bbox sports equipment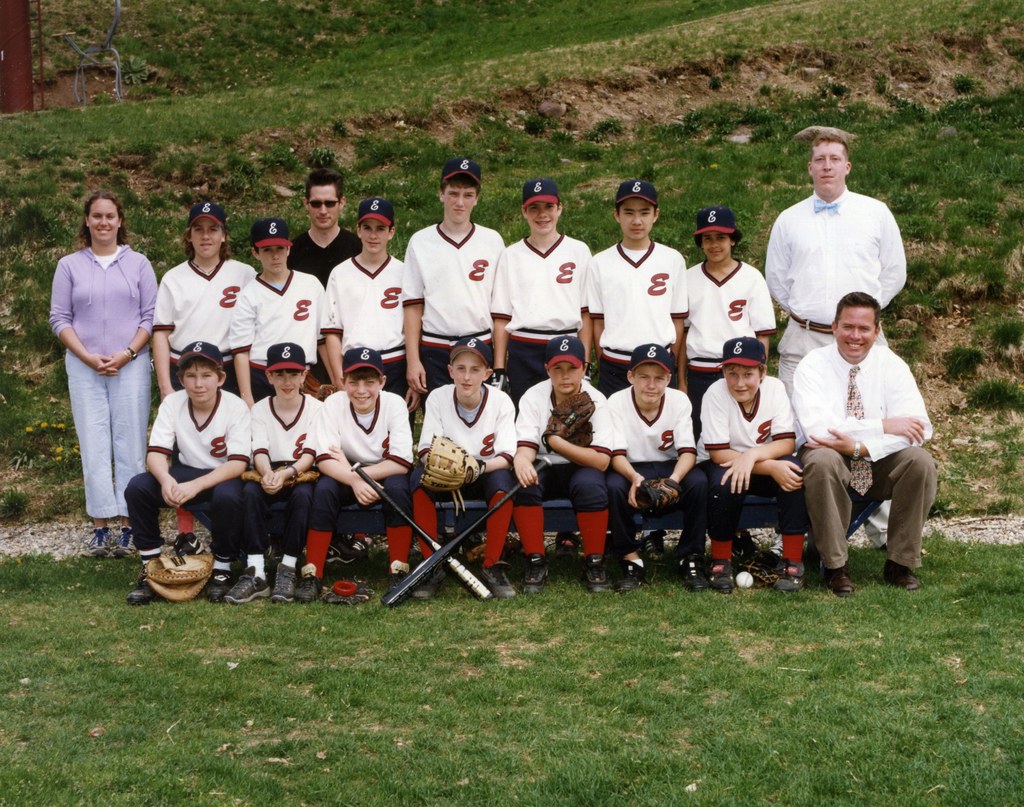
(245, 463, 319, 488)
